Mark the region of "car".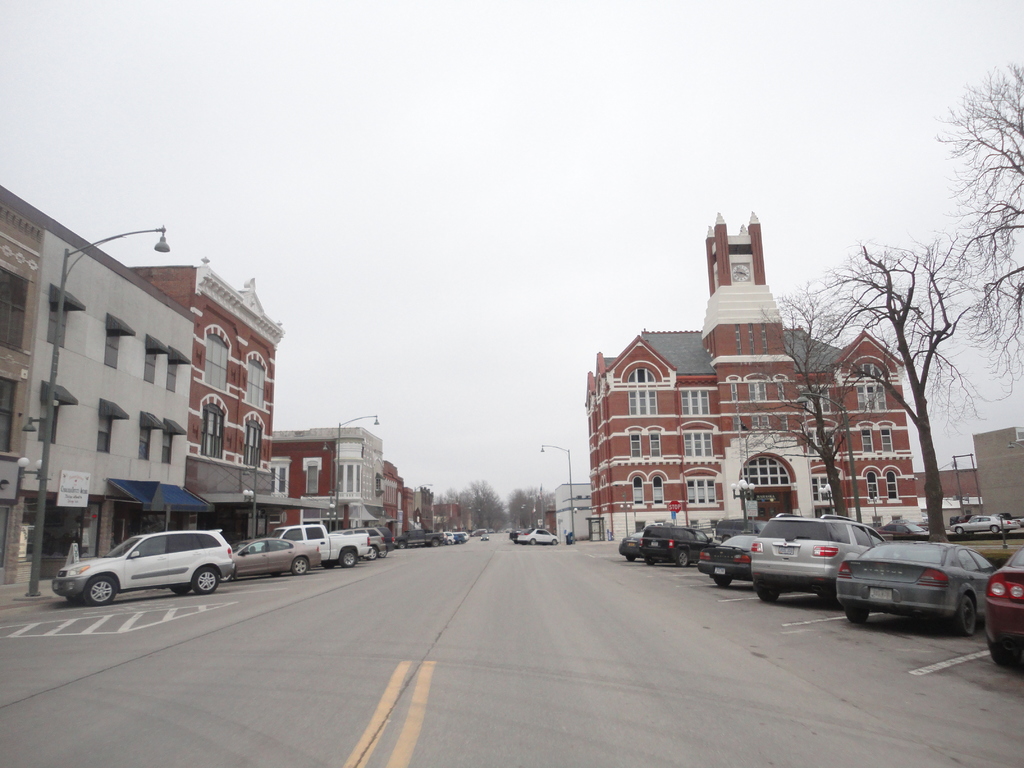
Region: Rect(874, 520, 932, 541).
